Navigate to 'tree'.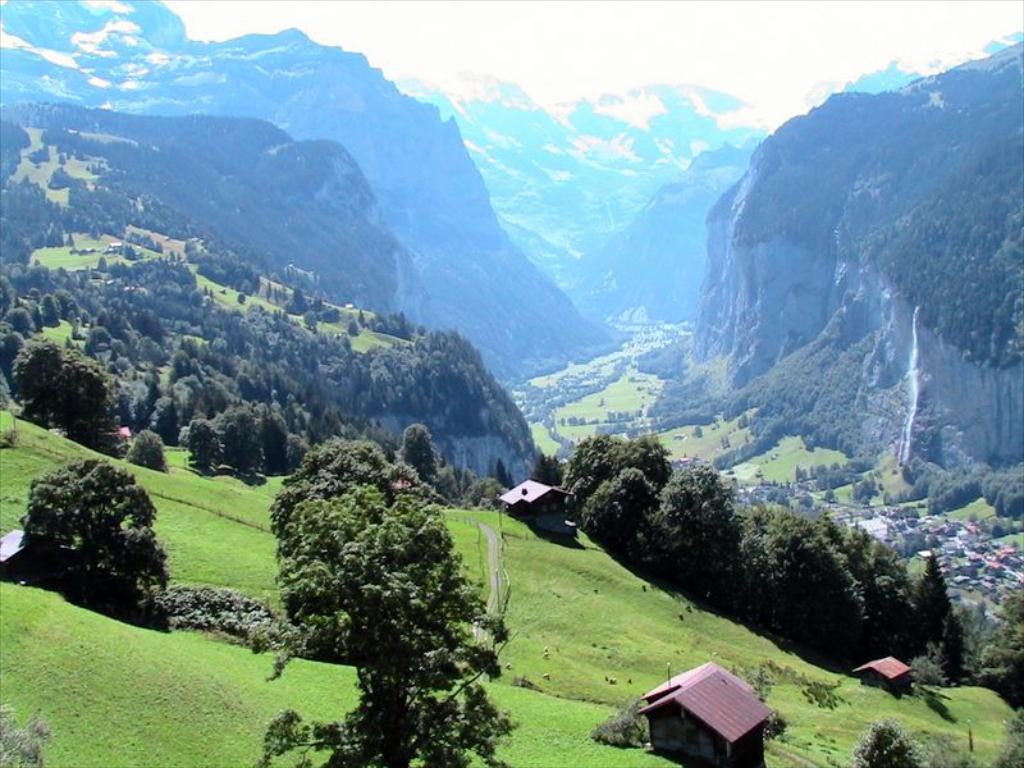
Navigation target: {"left": 640, "top": 462, "right": 746, "bottom": 603}.
